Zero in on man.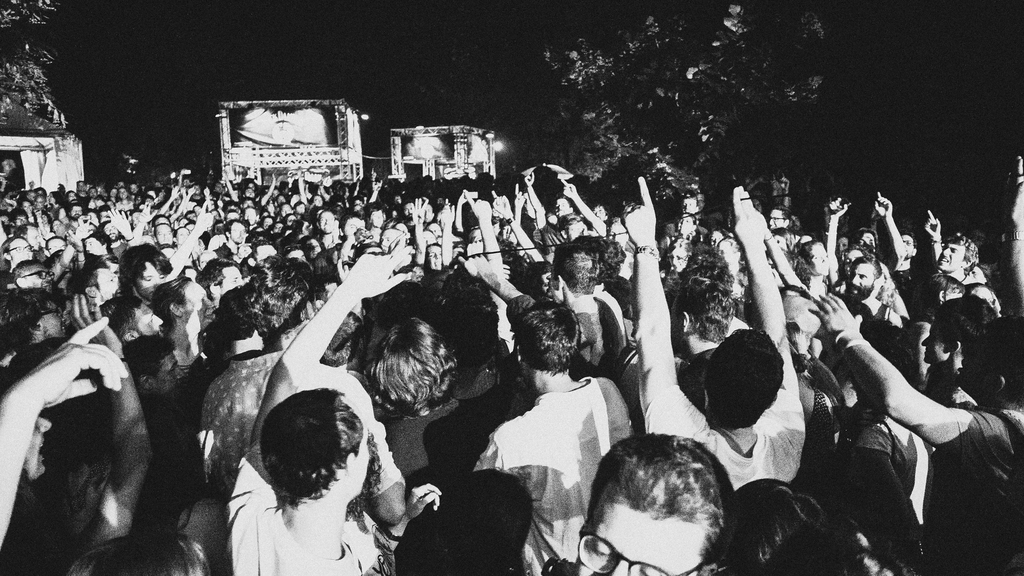
Zeroed in: <bbox>552, 425, 779, 575</bbox>.
